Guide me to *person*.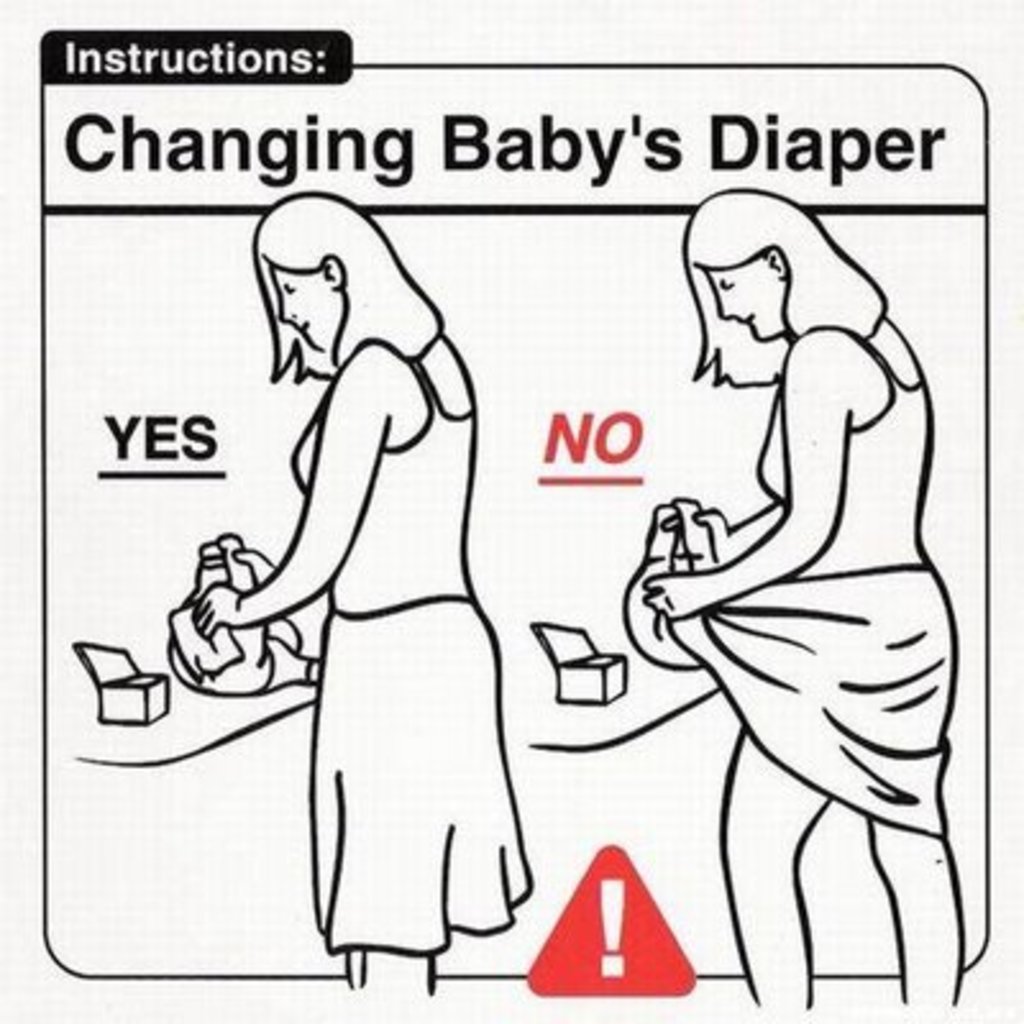
Guidance: 184,182,535,998.
